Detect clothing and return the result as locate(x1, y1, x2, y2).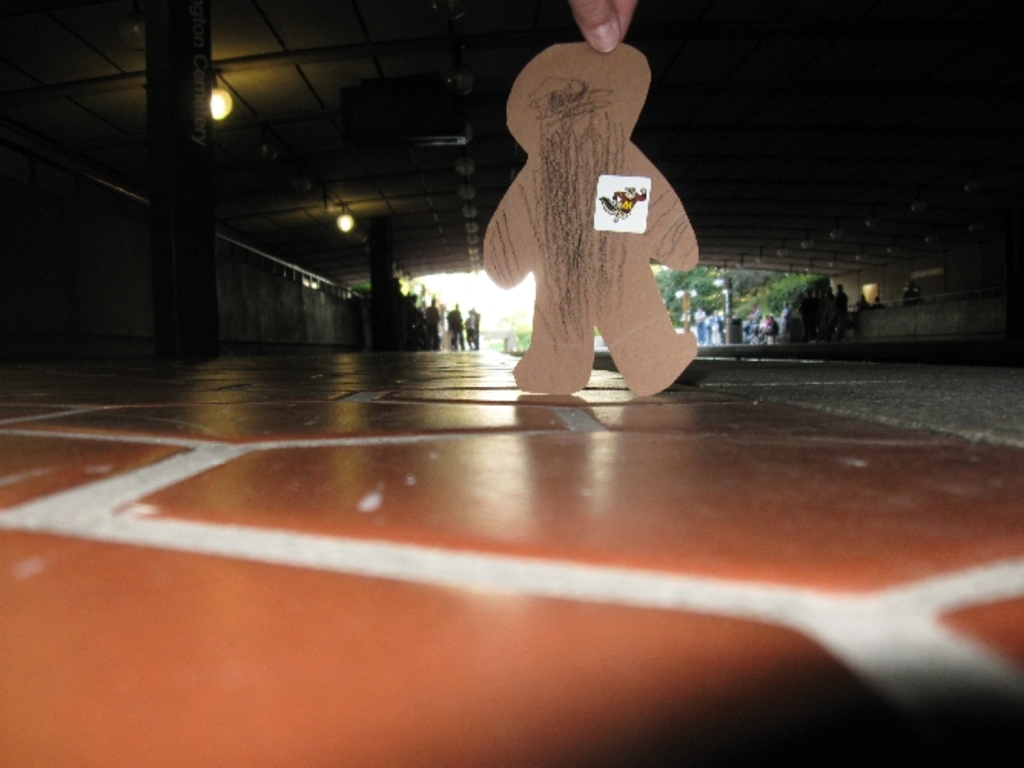
locate(780, 307, 791, 327).
